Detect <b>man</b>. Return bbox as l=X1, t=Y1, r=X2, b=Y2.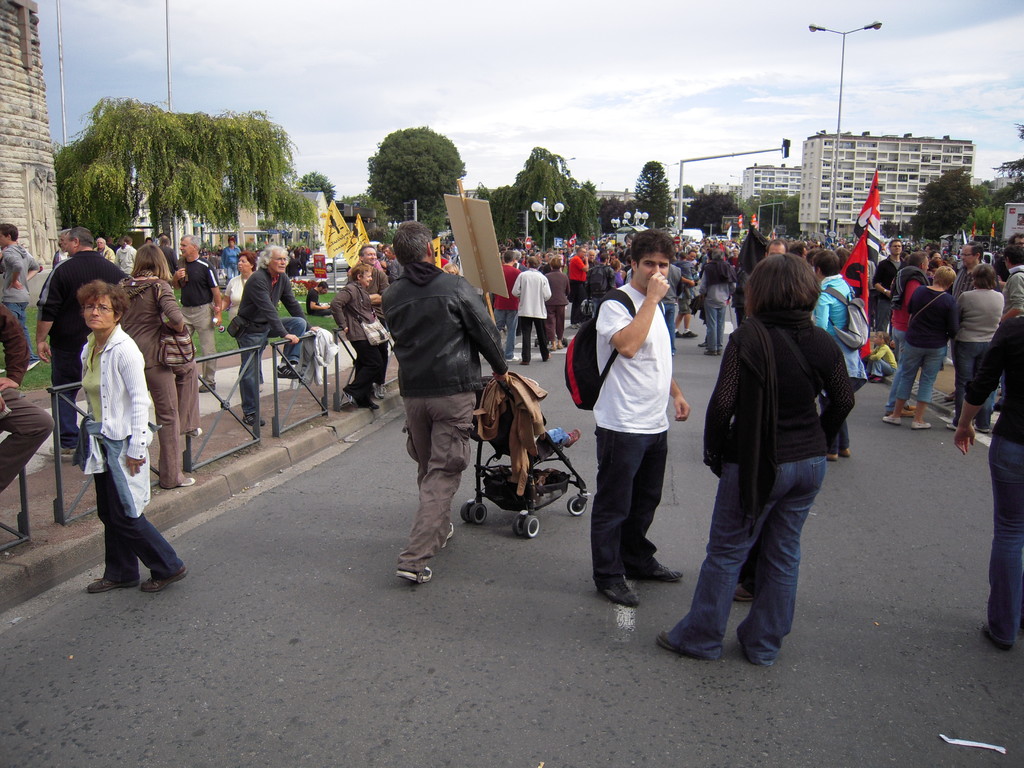
l=33, t=223, r=127, b=456.
